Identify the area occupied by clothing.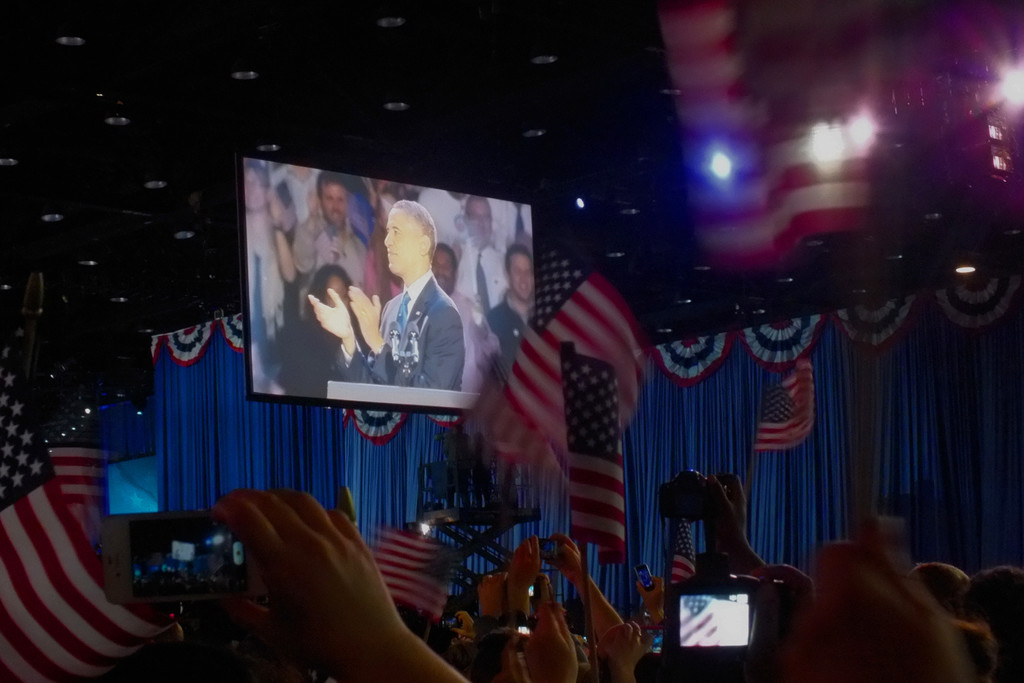
Area: crop(414, 179, 509, 248).
